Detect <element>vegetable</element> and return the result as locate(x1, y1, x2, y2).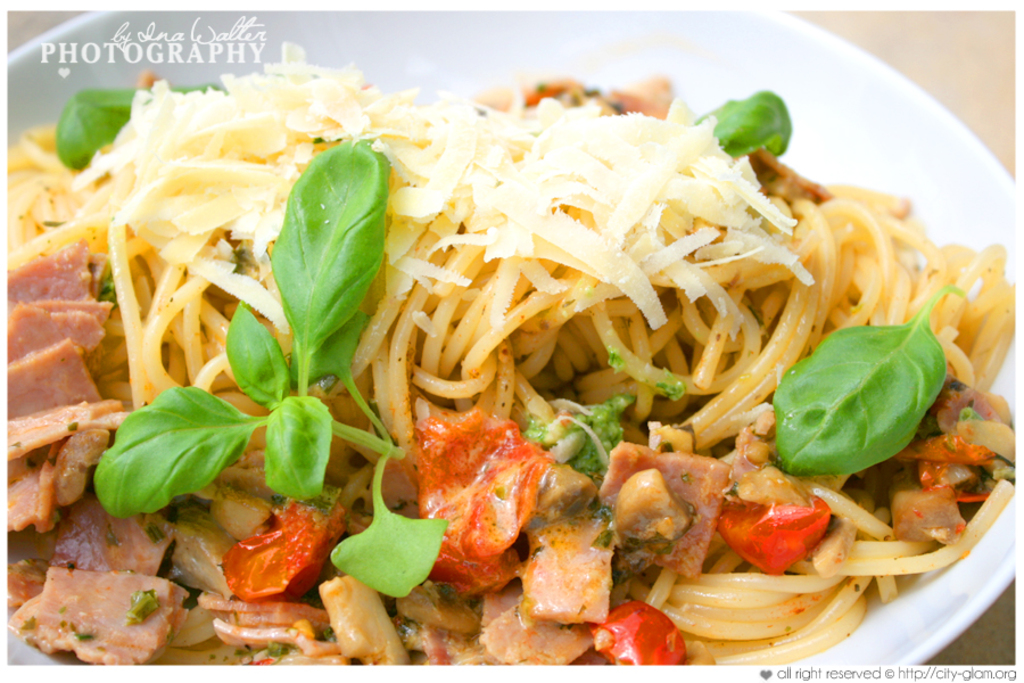
locate(718, 493, 835, 577).
